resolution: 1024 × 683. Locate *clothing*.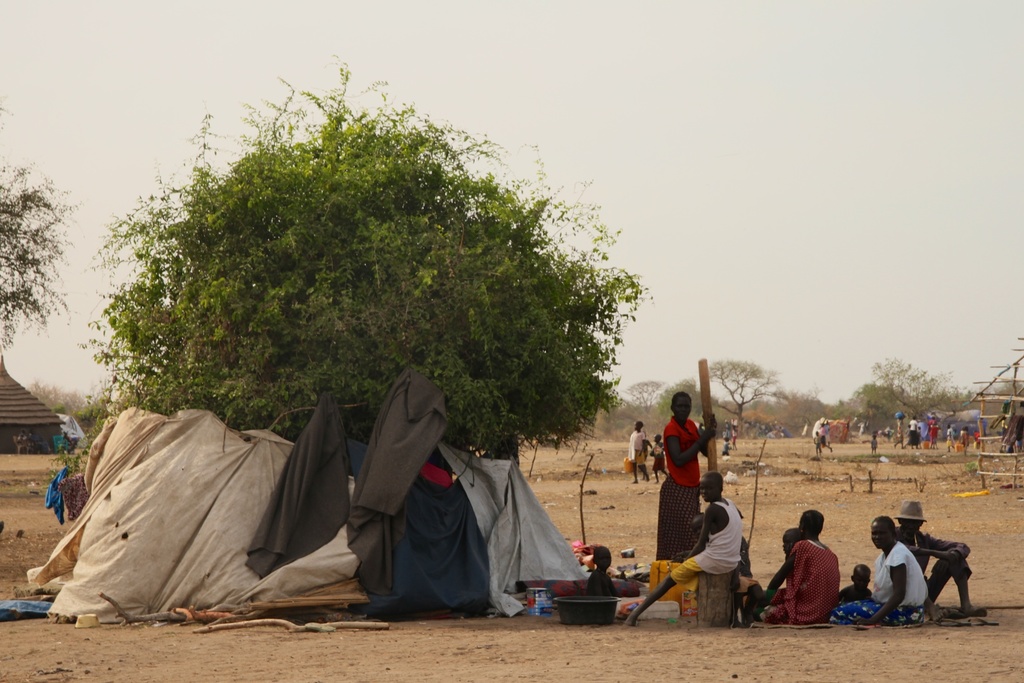
<box>1011,425,1023,454</box>.
